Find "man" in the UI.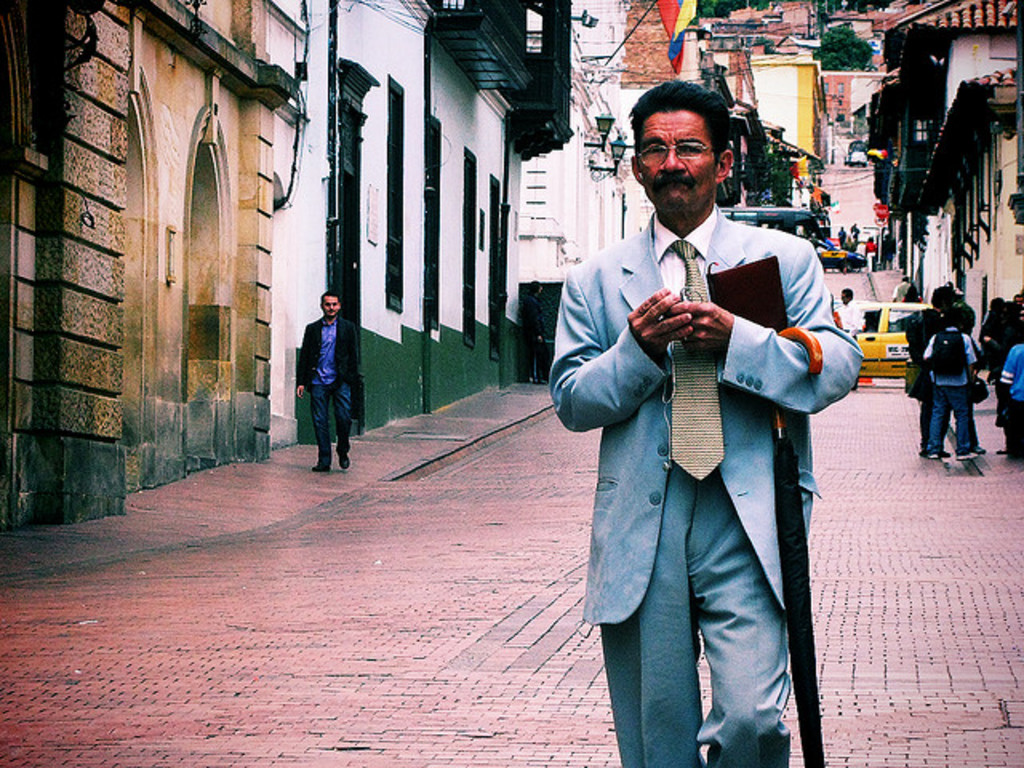
UI element at <region>922, 301, 982, 461</region>.
